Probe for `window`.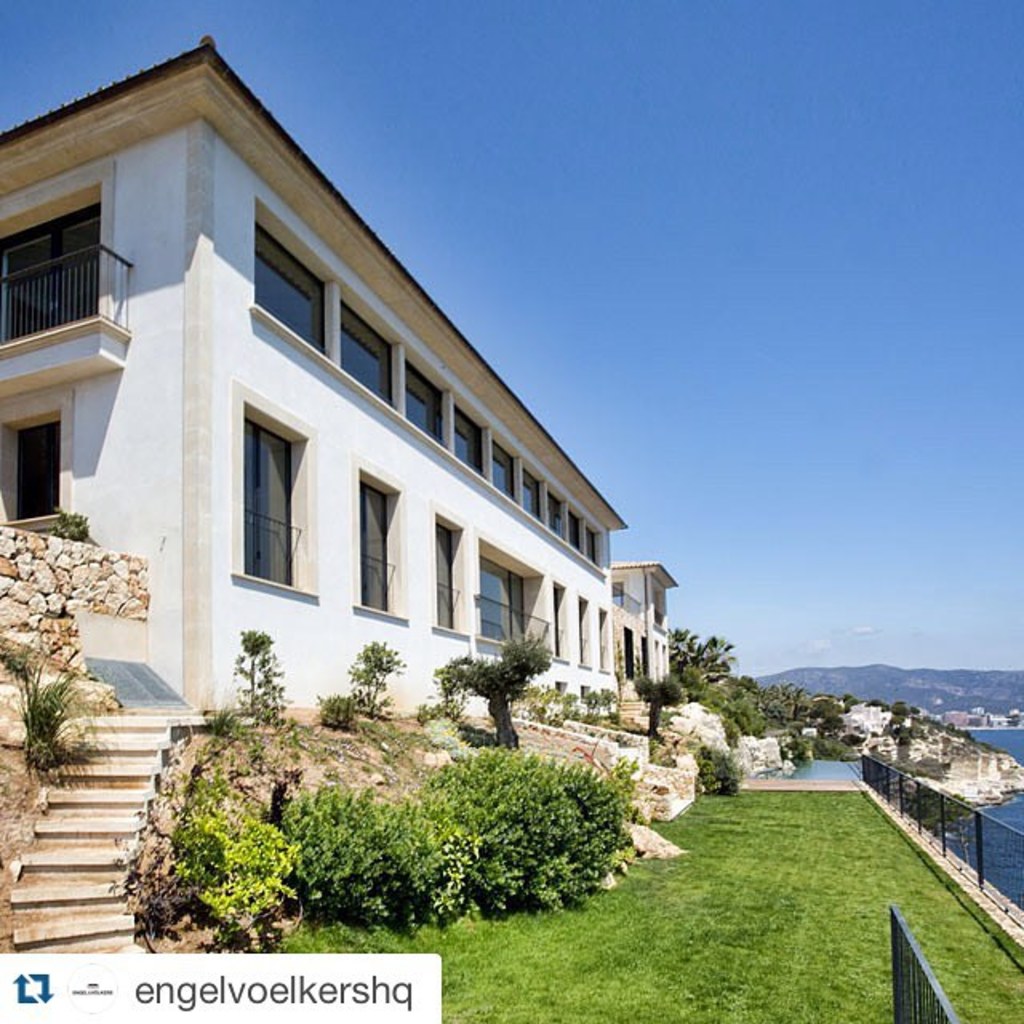
Probe result: <bbox>472, 547, 547, 661</bbox>.
